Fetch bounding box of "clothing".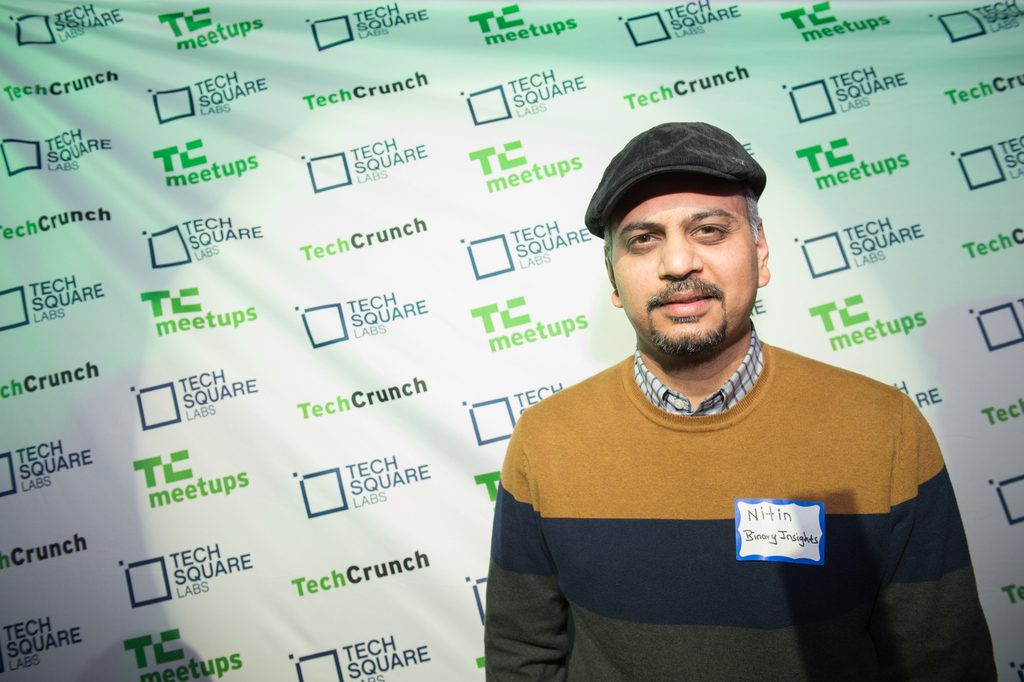
Bbox: 490:318:970:660.
